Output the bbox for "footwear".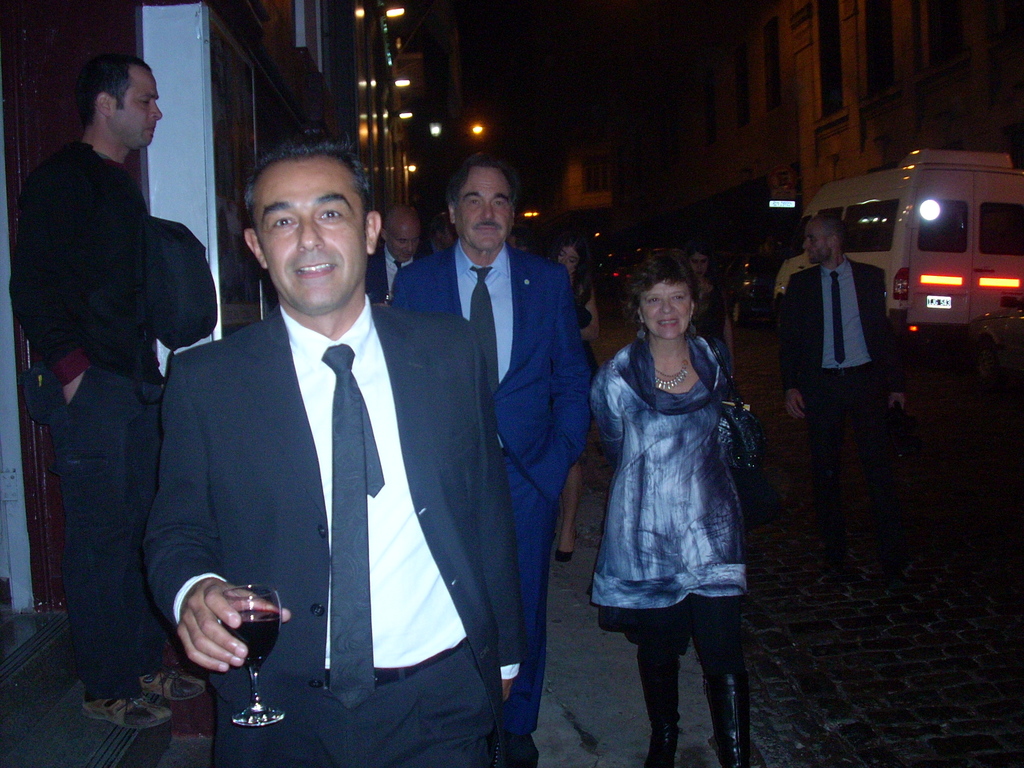
pyautogui.locateOnScreen(632, 643, 683, 767).
